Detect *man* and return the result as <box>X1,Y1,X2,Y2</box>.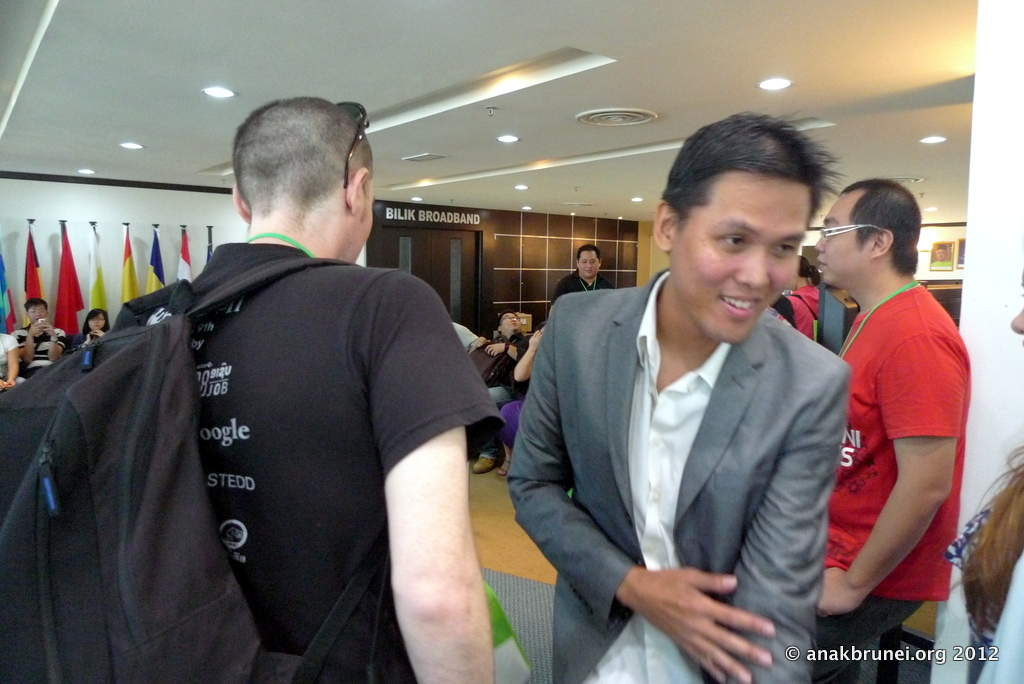
<box>551,243,615,302</box>.
